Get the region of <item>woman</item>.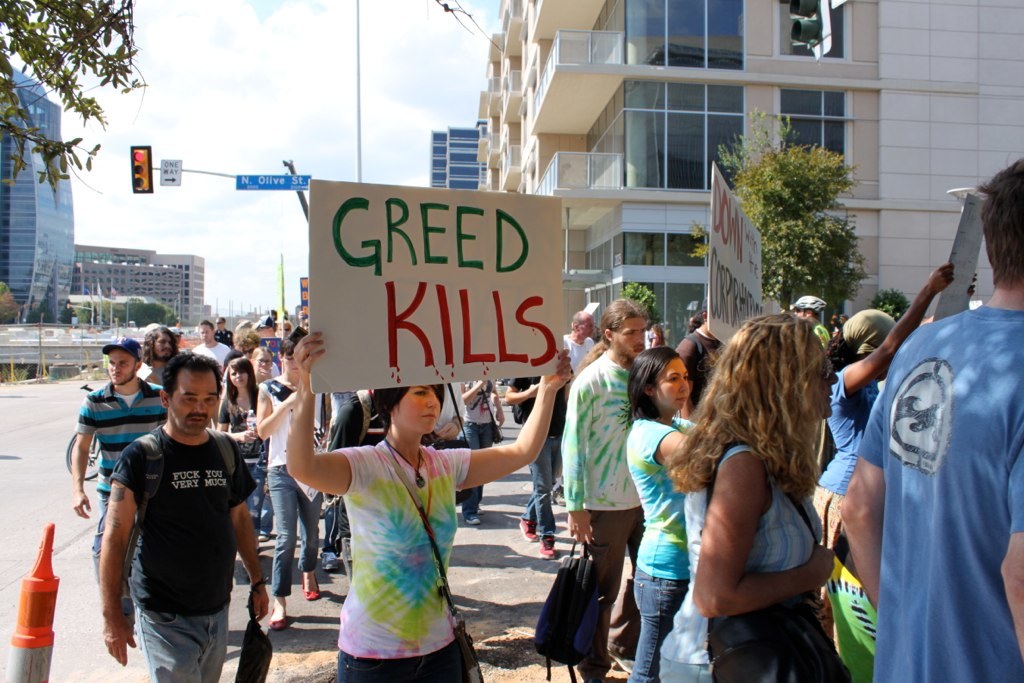
crop(666, 299, 876, 682).
